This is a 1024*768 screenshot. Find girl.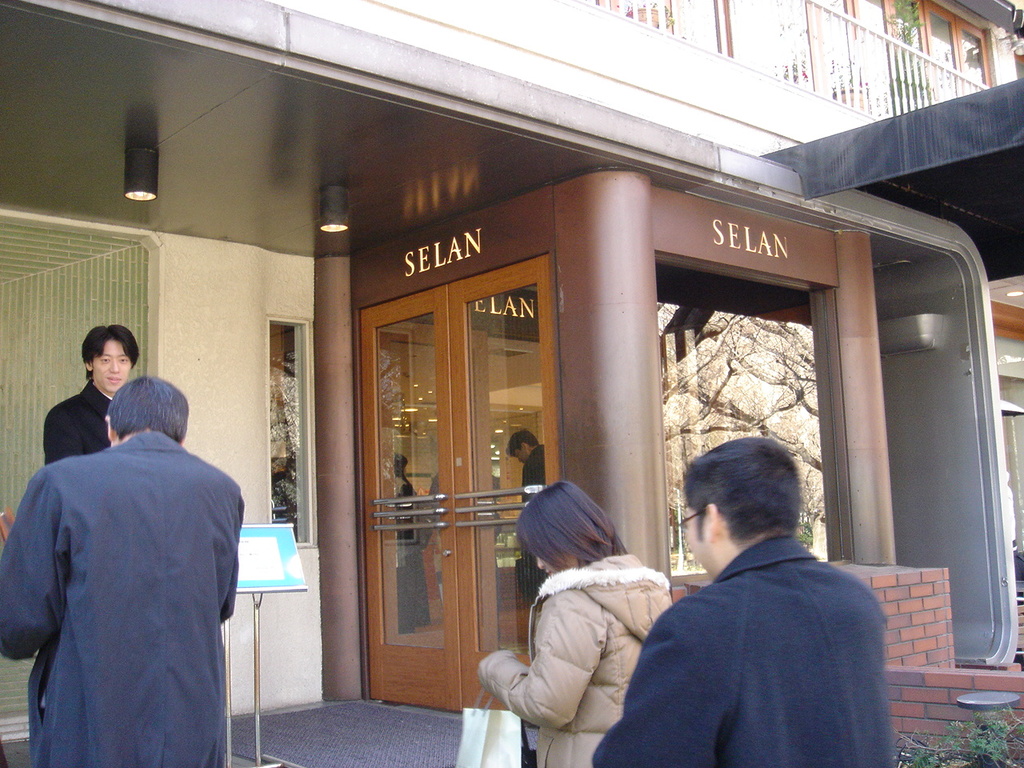
Bounding box: box=[474, 474, 674, 766].
